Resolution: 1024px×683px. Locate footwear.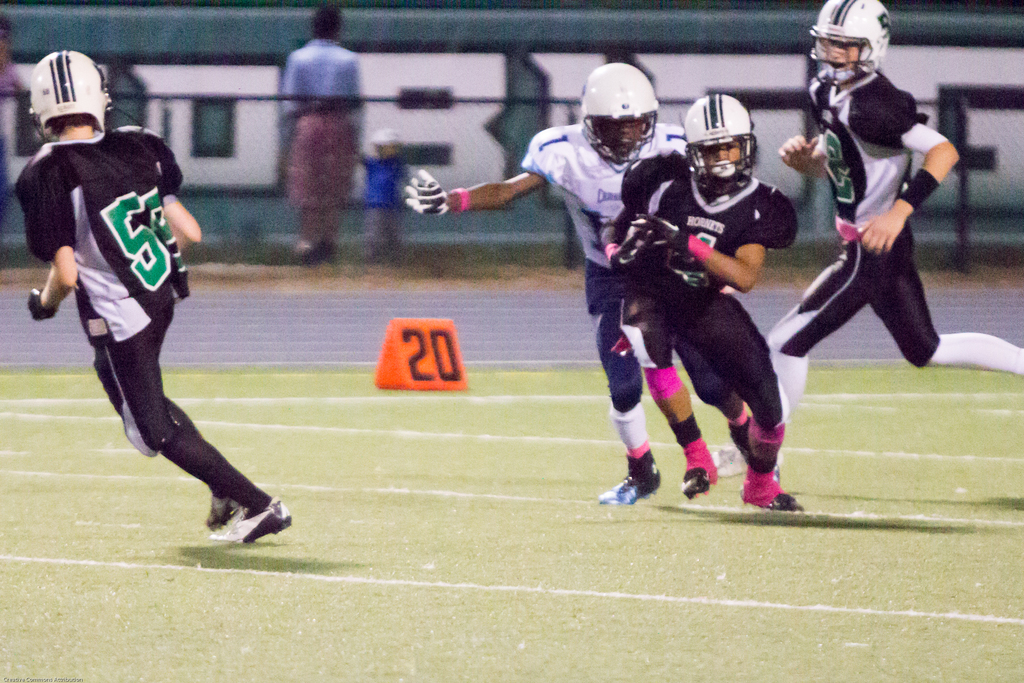
pyautogui.locateOnScreen(607, 456, 671, 515).
